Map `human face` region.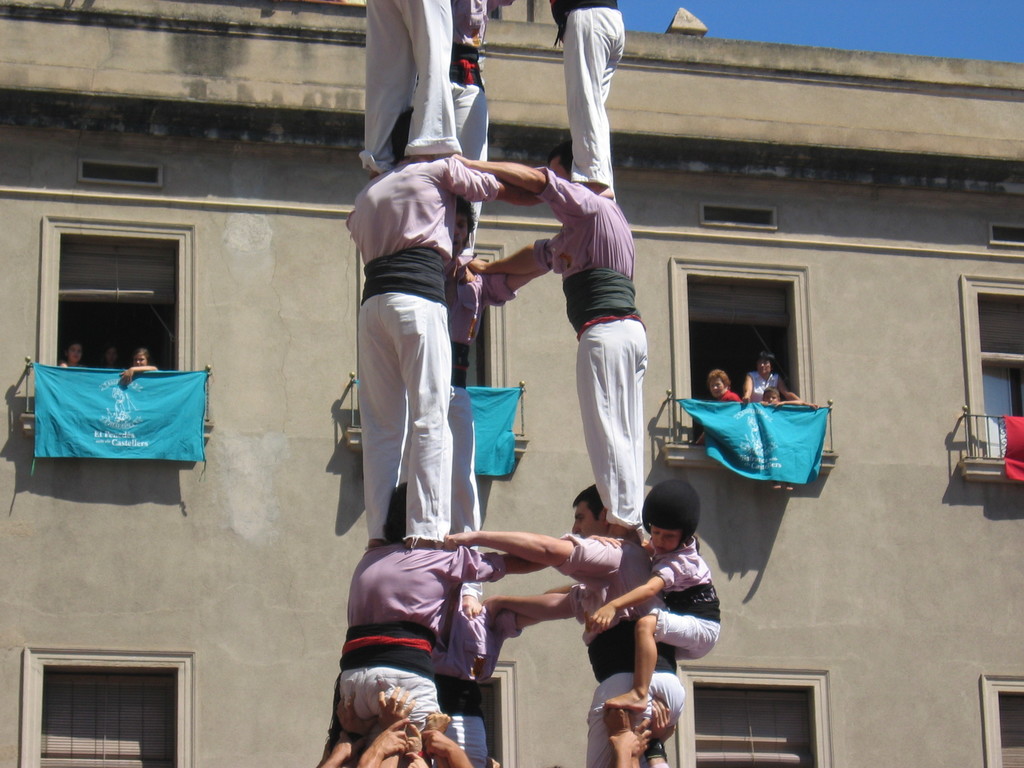
Mapped to bbox=(131, 352, 144, 367).
